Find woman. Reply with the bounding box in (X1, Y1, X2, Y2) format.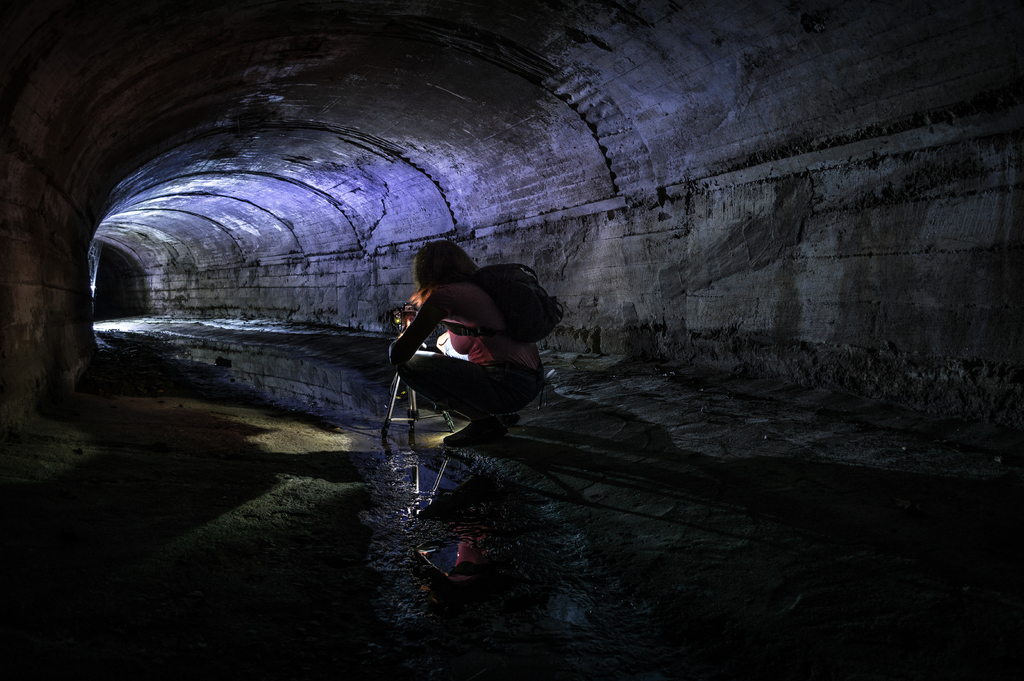
(361, 233, 558, 459).
